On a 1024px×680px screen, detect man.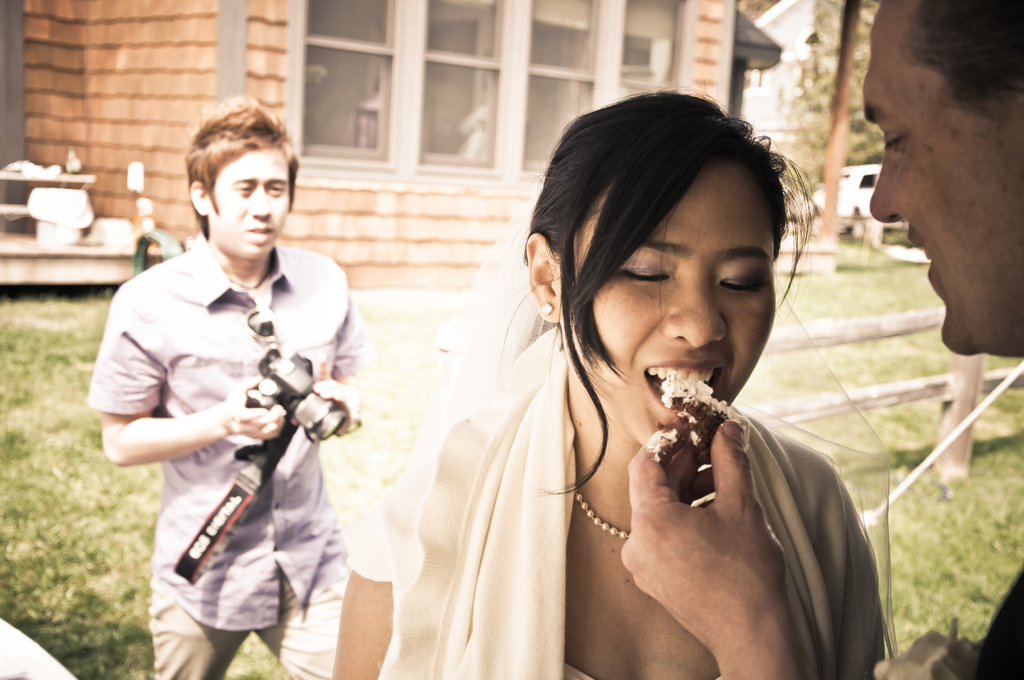
bbox=(624, 0, 1023, 679).
